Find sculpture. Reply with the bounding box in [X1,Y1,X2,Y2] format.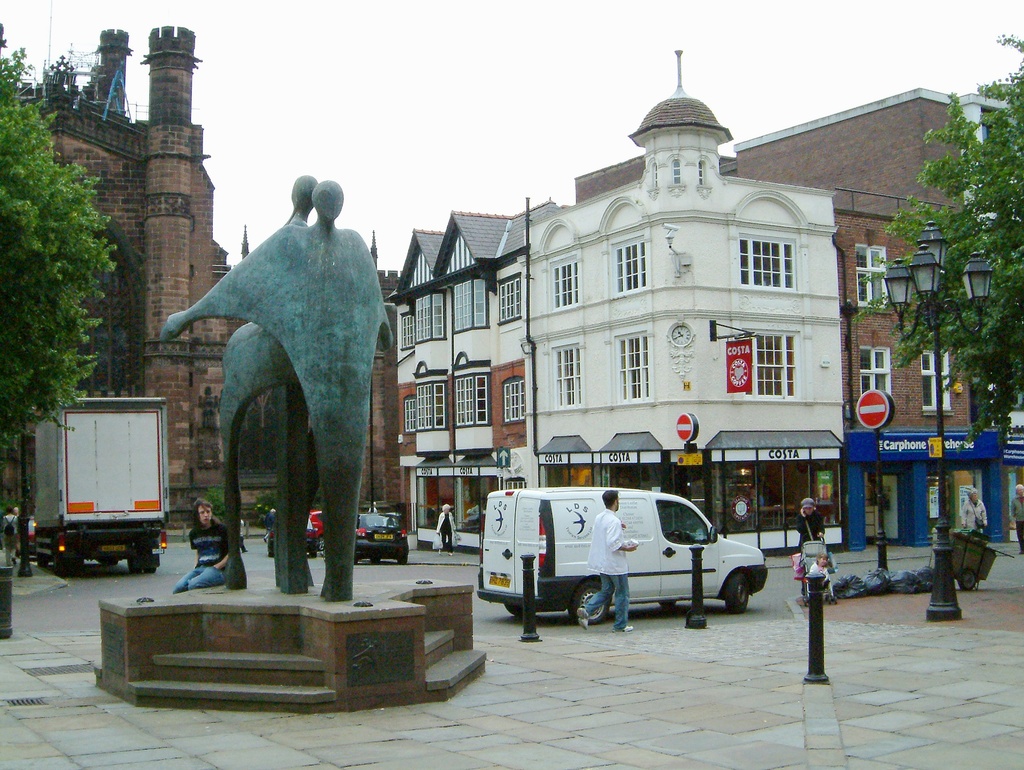
[161,175,396,627].
